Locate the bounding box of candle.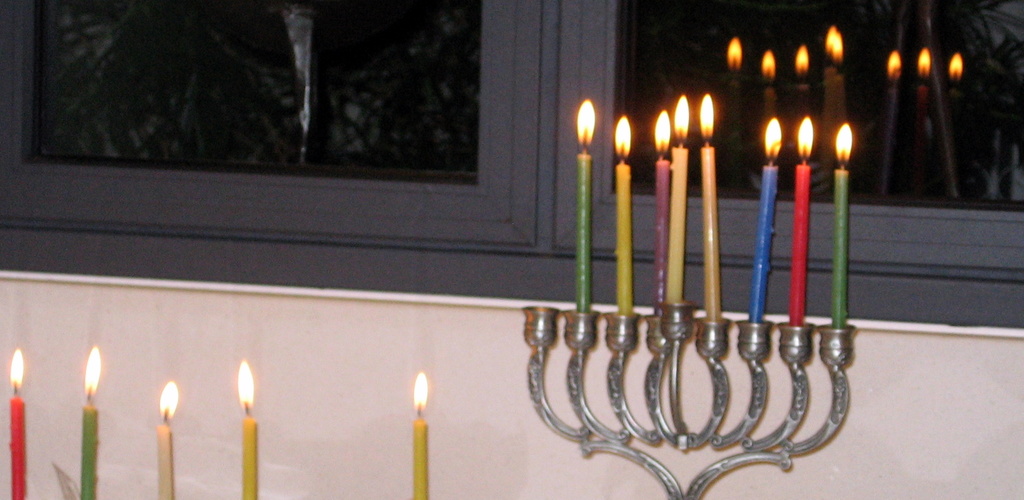
Bounding box: x1=831 y1=123 x2=852 y2=327.
